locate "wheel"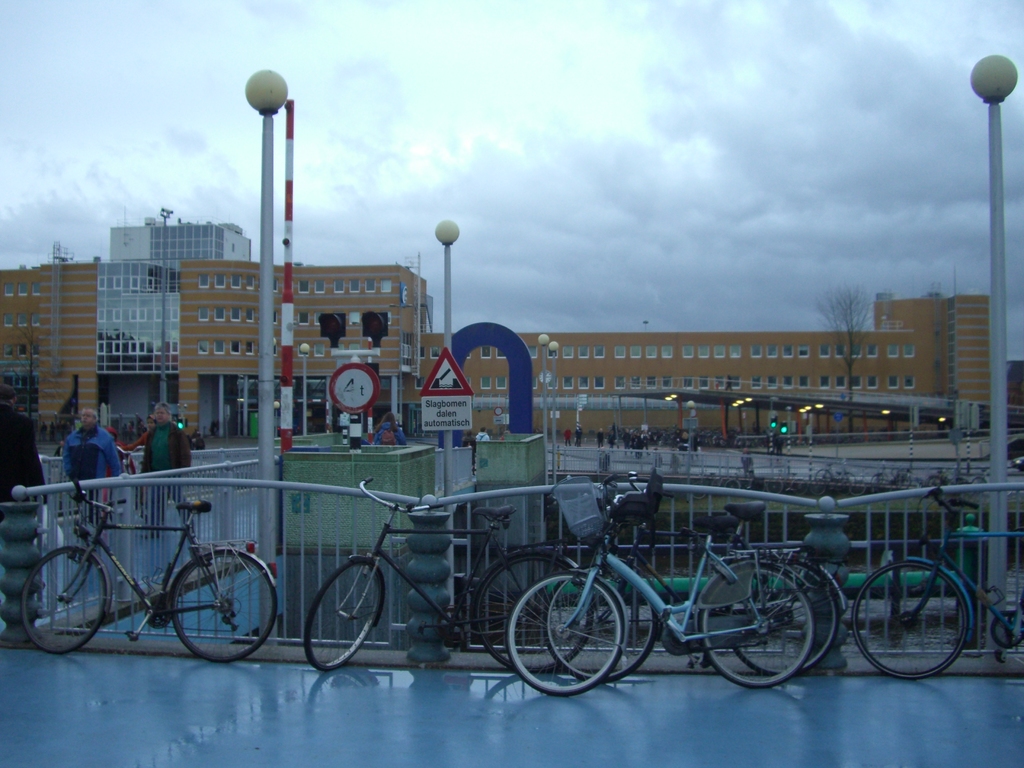
<box>791,476,803,497</box>
